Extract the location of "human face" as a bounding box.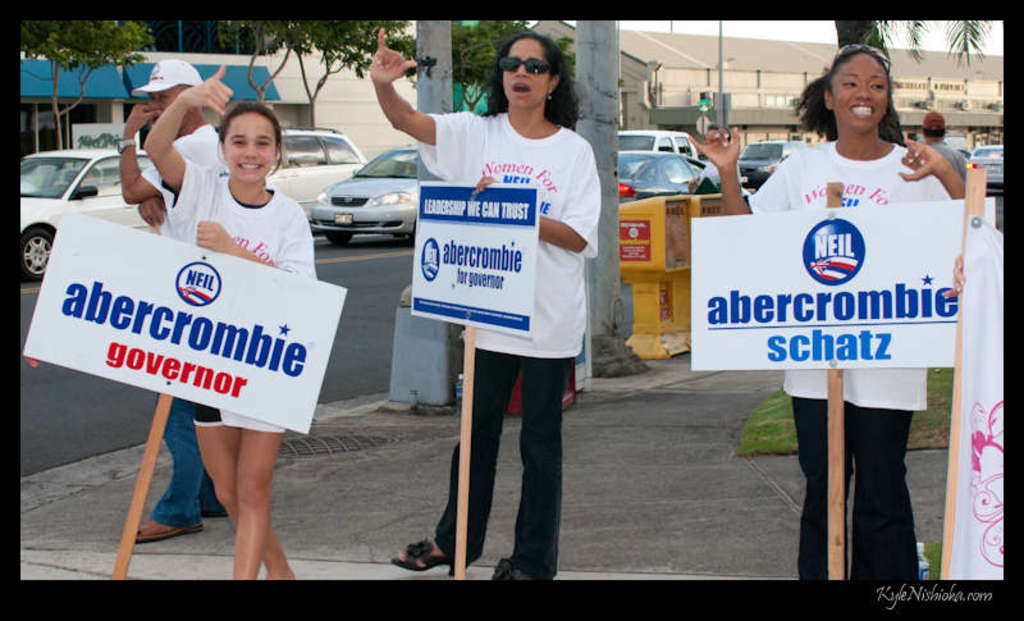
{"left": 831, "top": 51, "right": 893, "bottom": 132}.
